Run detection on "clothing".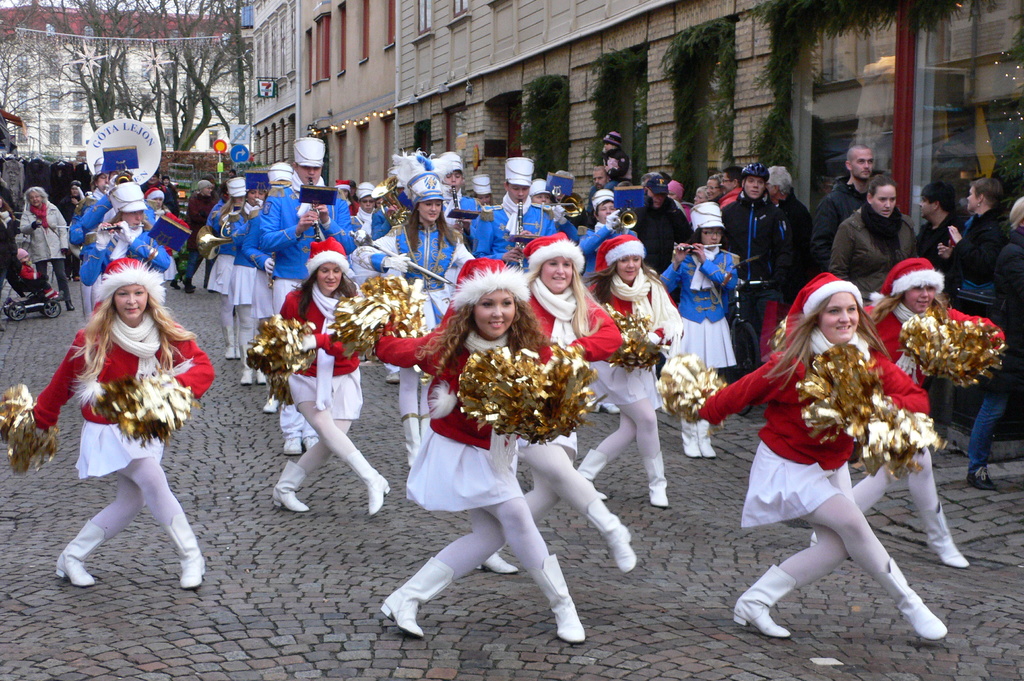
Result: 781 170 897 286.
